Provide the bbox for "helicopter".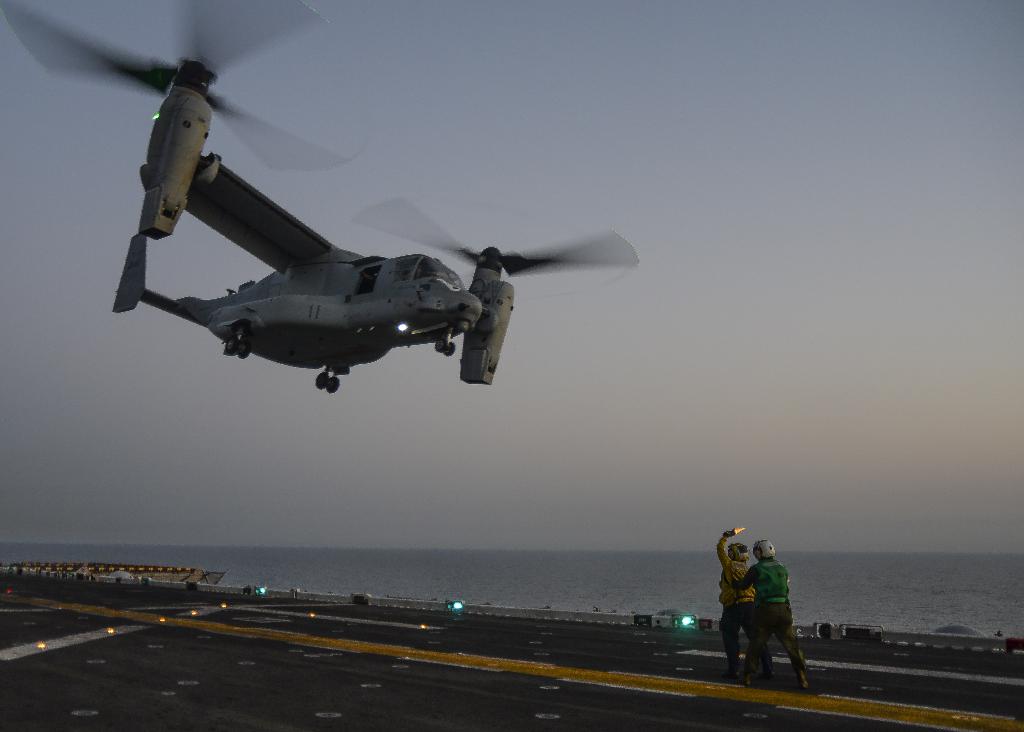
(x1=100, y1=45, x2=658, y2=413).
